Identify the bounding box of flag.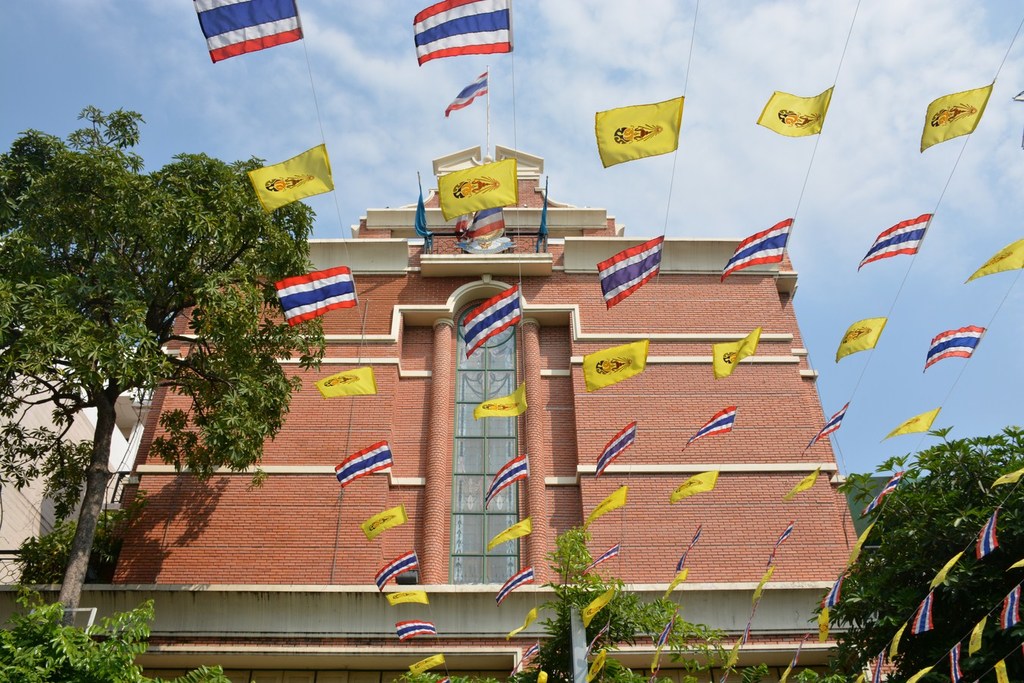
box=[586, 650, 612, 682].
